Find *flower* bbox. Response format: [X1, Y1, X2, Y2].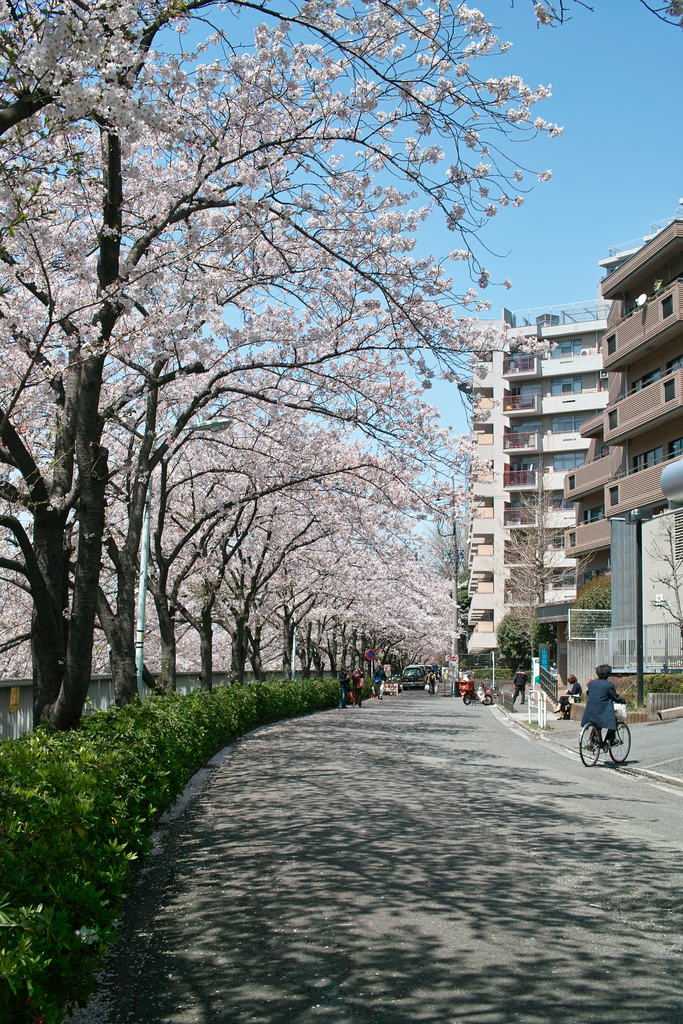
[538, 164, 554, 183].
